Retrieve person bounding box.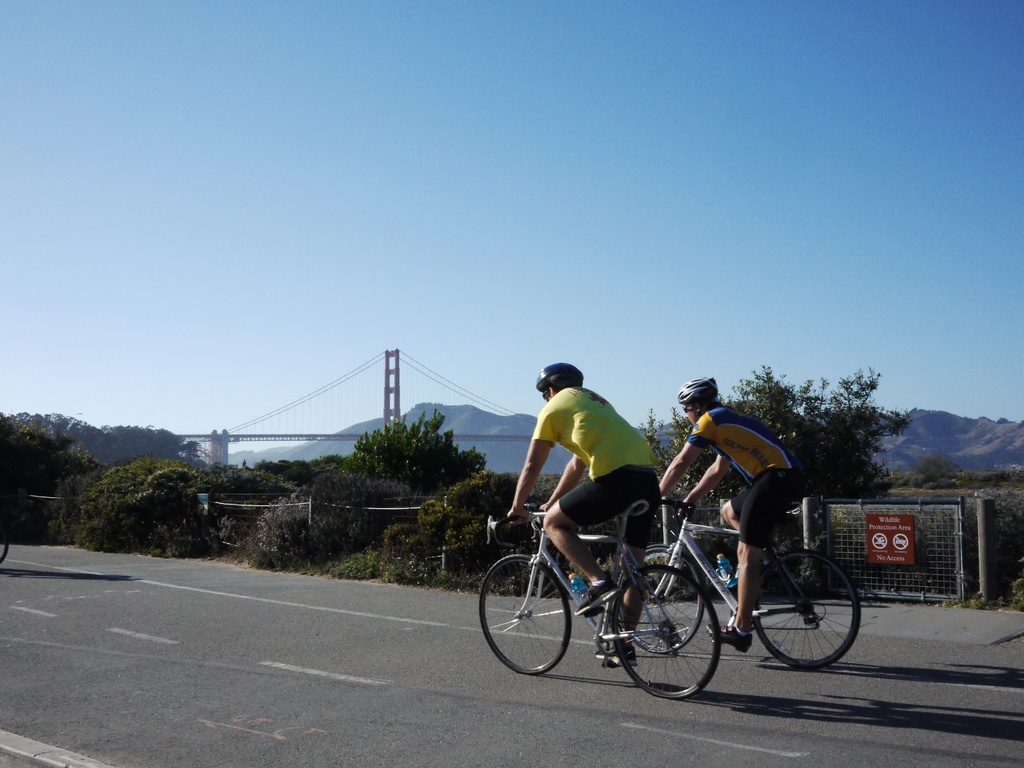
Bounding box: (left=508, top=361, right=660, bottom=669).
